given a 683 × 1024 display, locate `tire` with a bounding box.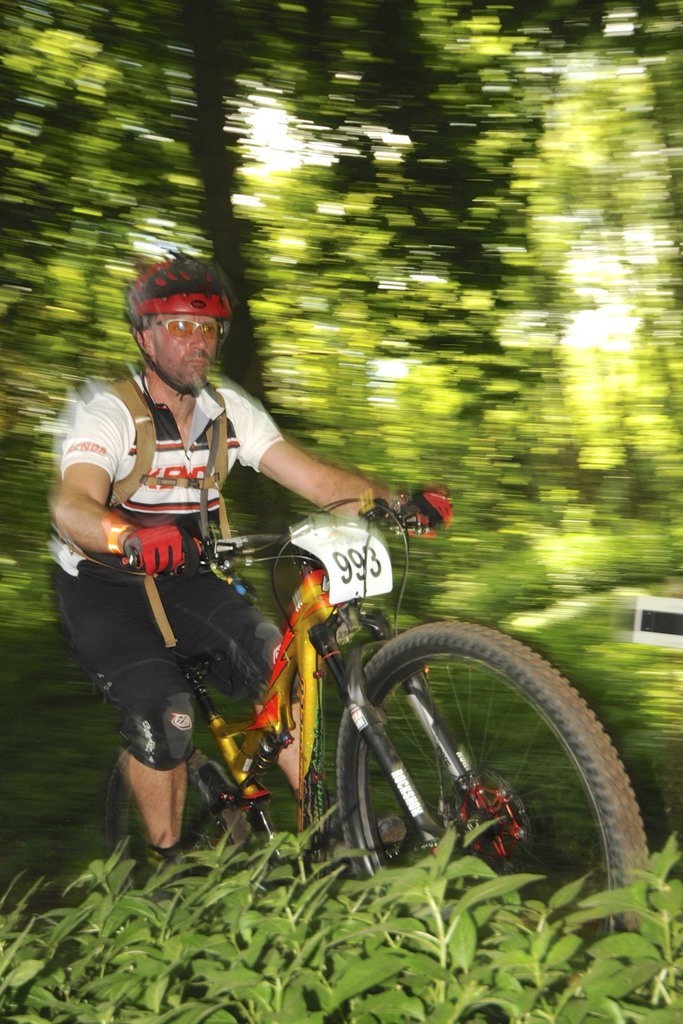
Located: (left=103, top=745, right=270, bottom=924).
